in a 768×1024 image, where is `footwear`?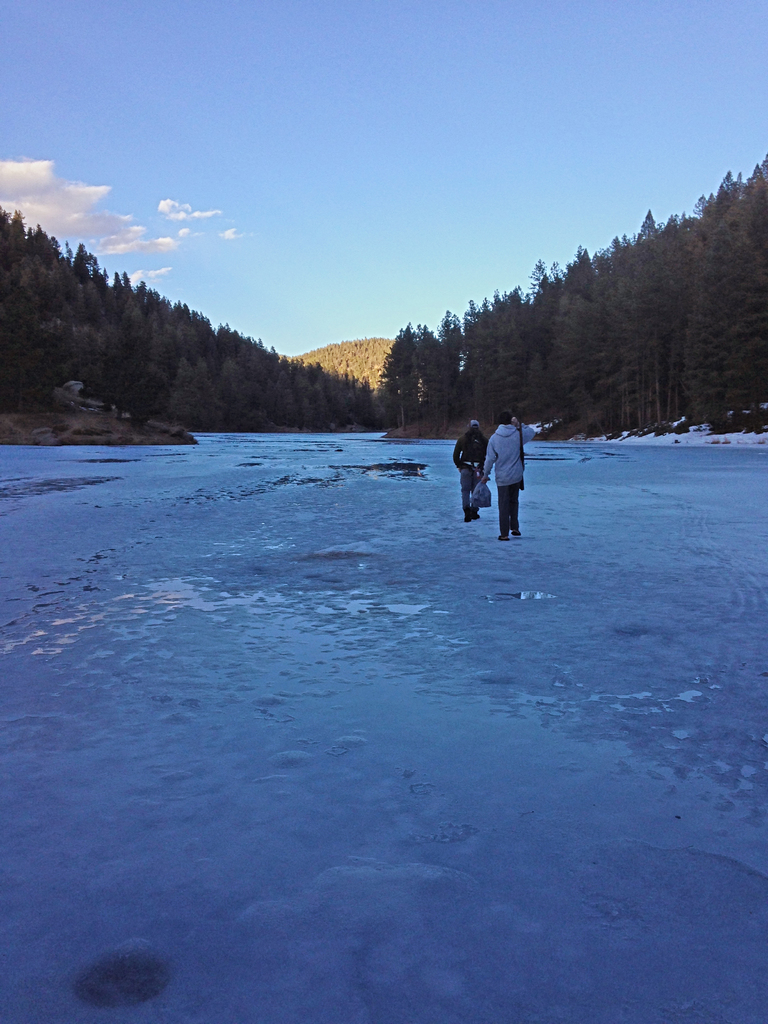
(464,509,469,518).
